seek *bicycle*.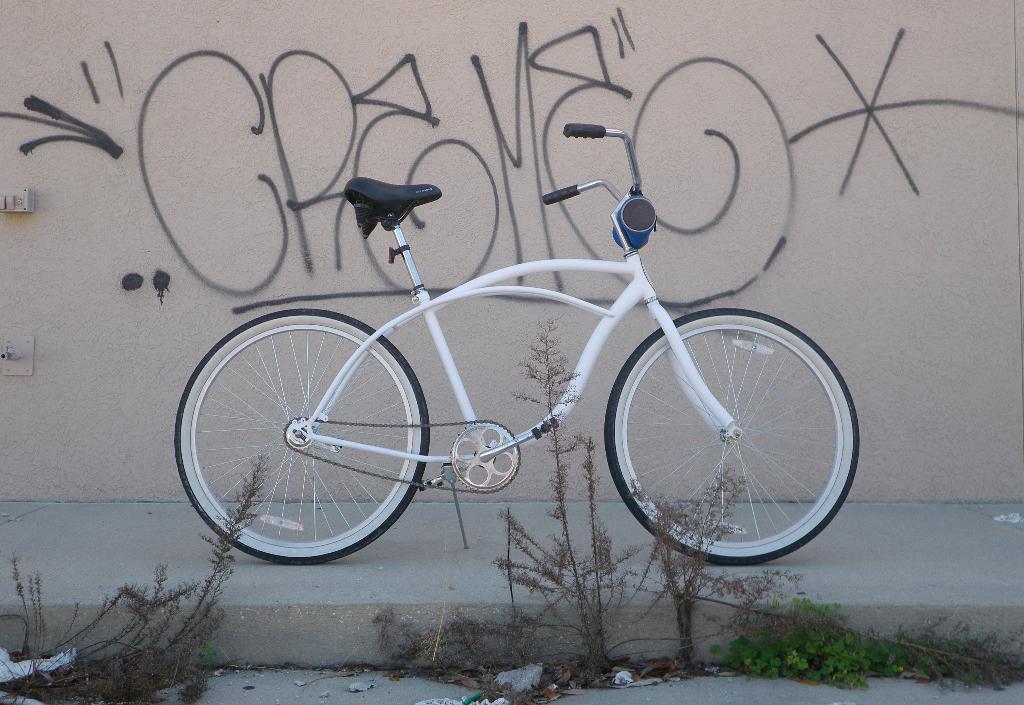
left=157, top=108, right=883, bottom=601.
